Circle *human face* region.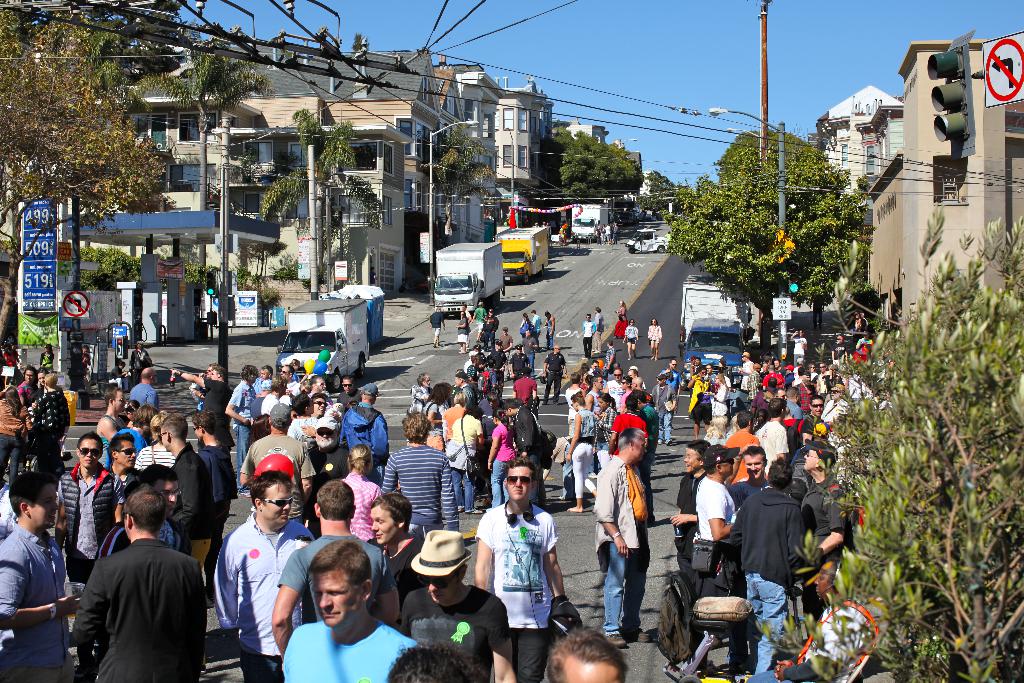
Region: bbox(810, 397, 823, 415).
